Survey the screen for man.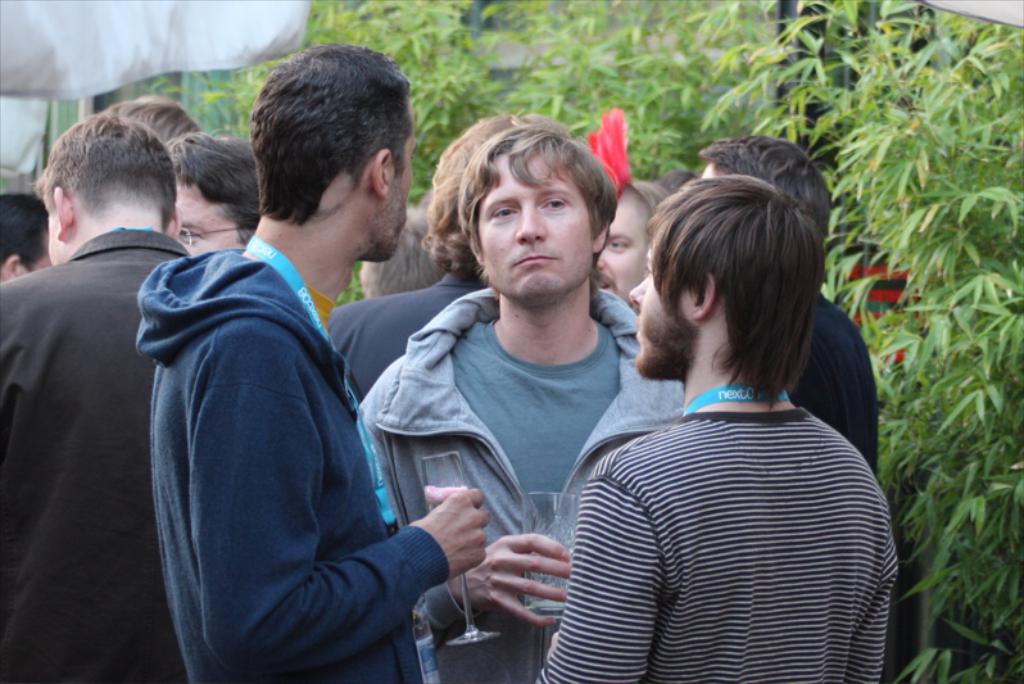
Survey found: x1=0, y1=110, x2=214, y2=683.
